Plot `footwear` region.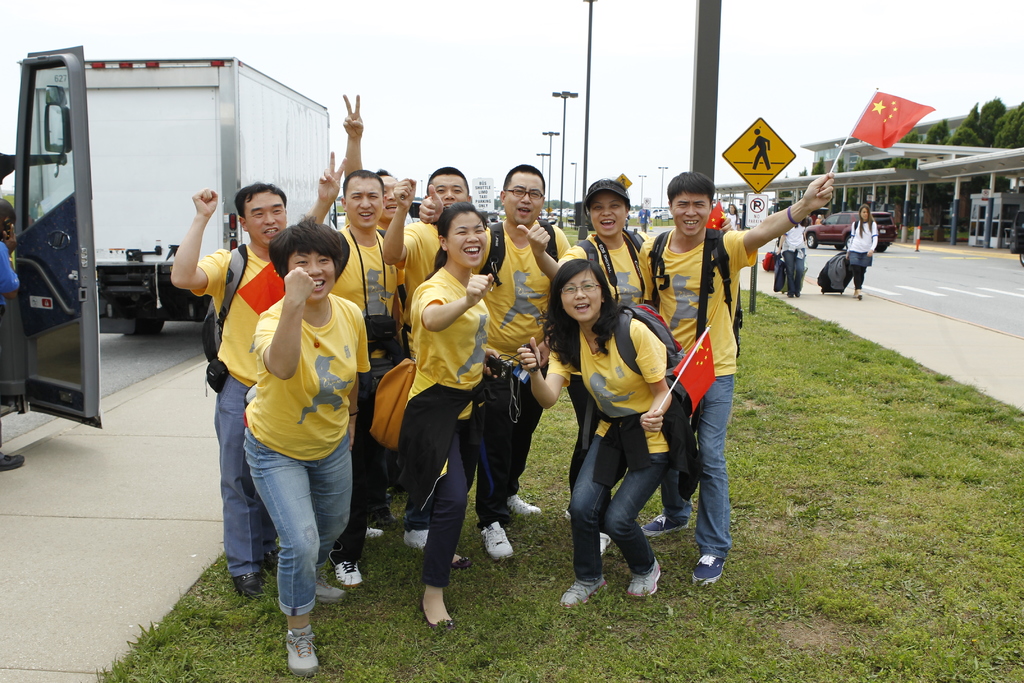
Plotted at (x1=797, y1=291, x2=800, y2=296).
